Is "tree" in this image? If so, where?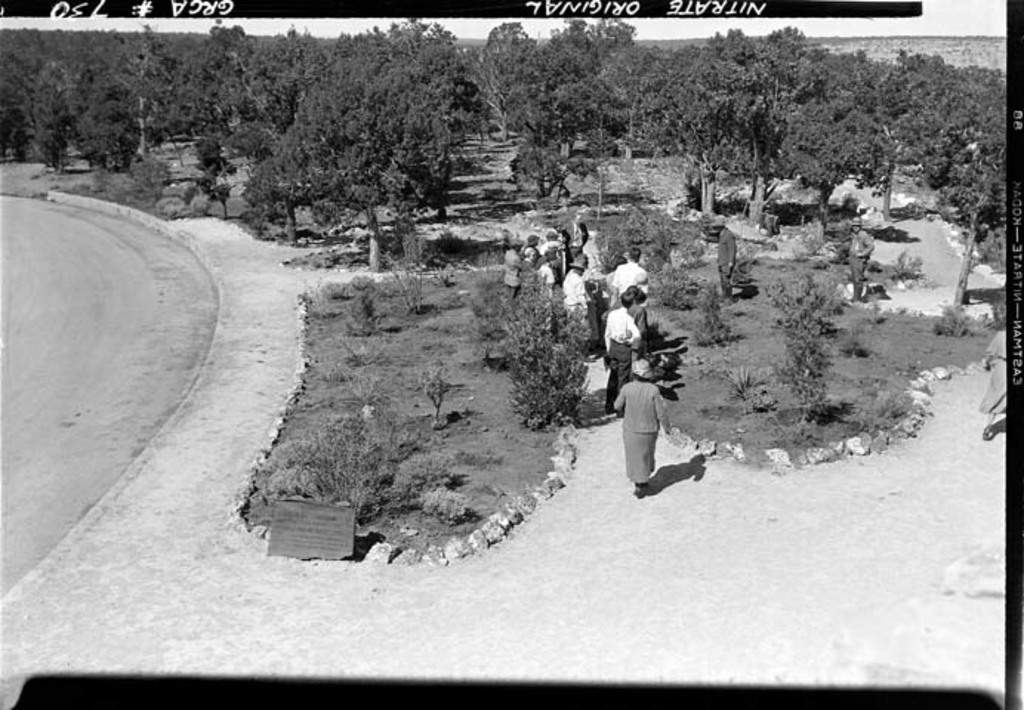
Yes, at pyautogui.locateOnScreen(885, 43, 963, 170).
